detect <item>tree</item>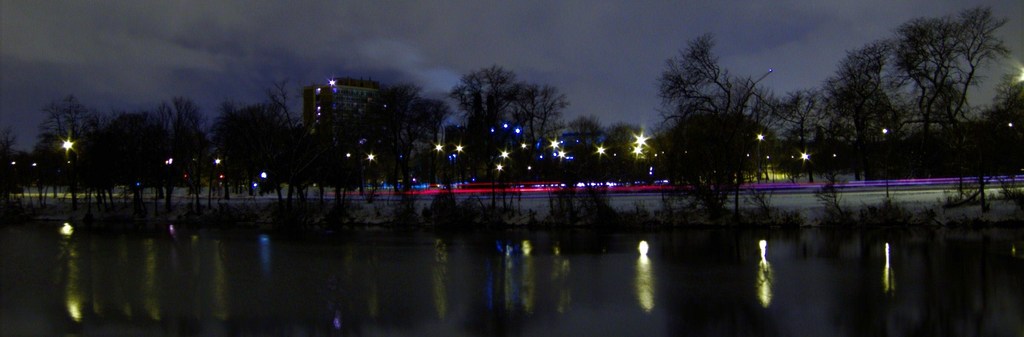
rect(364, 76, 442, 193)
